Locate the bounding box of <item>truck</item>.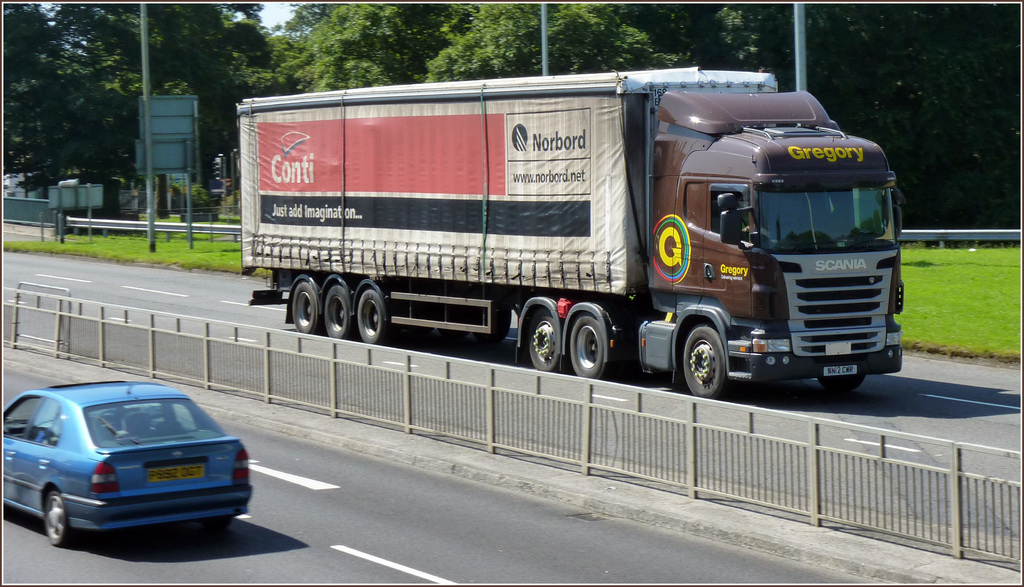
Bounding box: bbox=[241, 58, 949, 392].
